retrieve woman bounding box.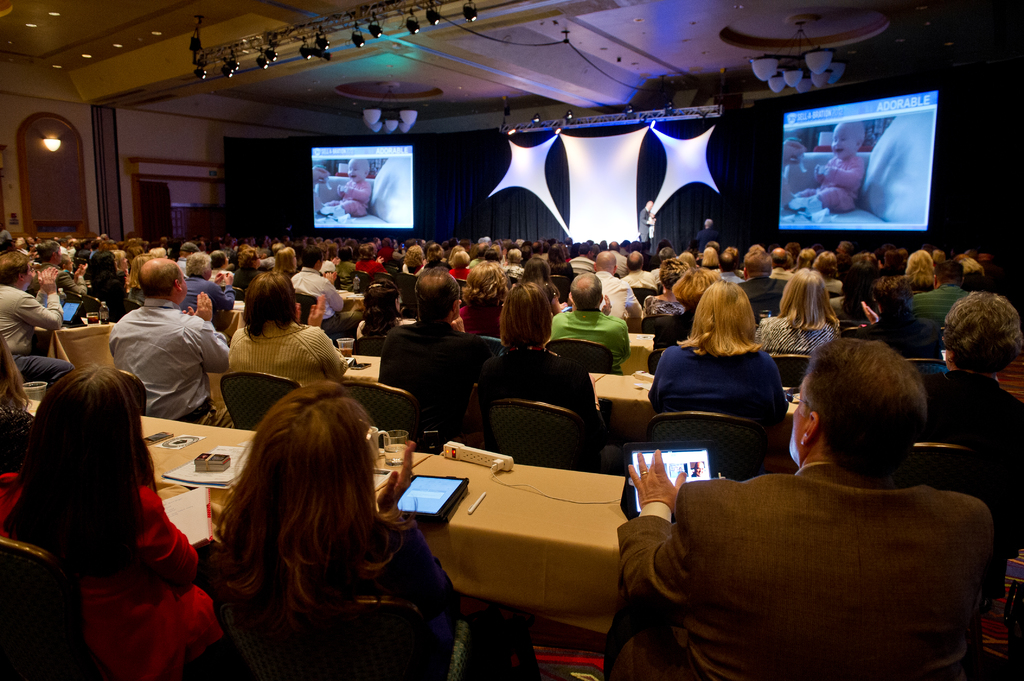
Bounding box: (left=274, top=244, right=301, bottom=275).
